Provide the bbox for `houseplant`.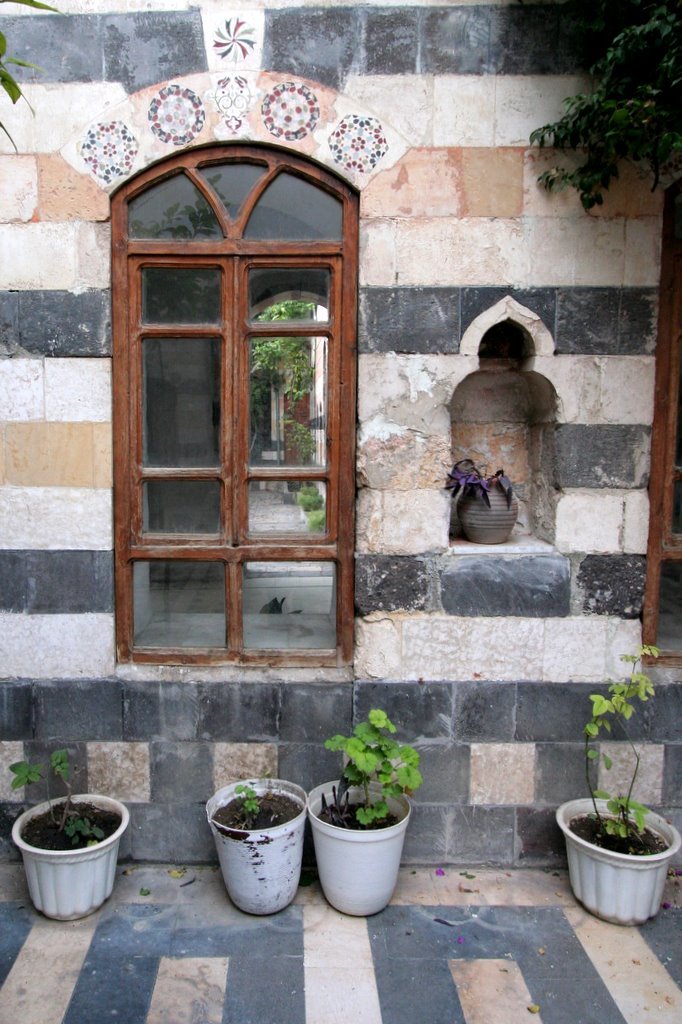
309 707 426 918.
